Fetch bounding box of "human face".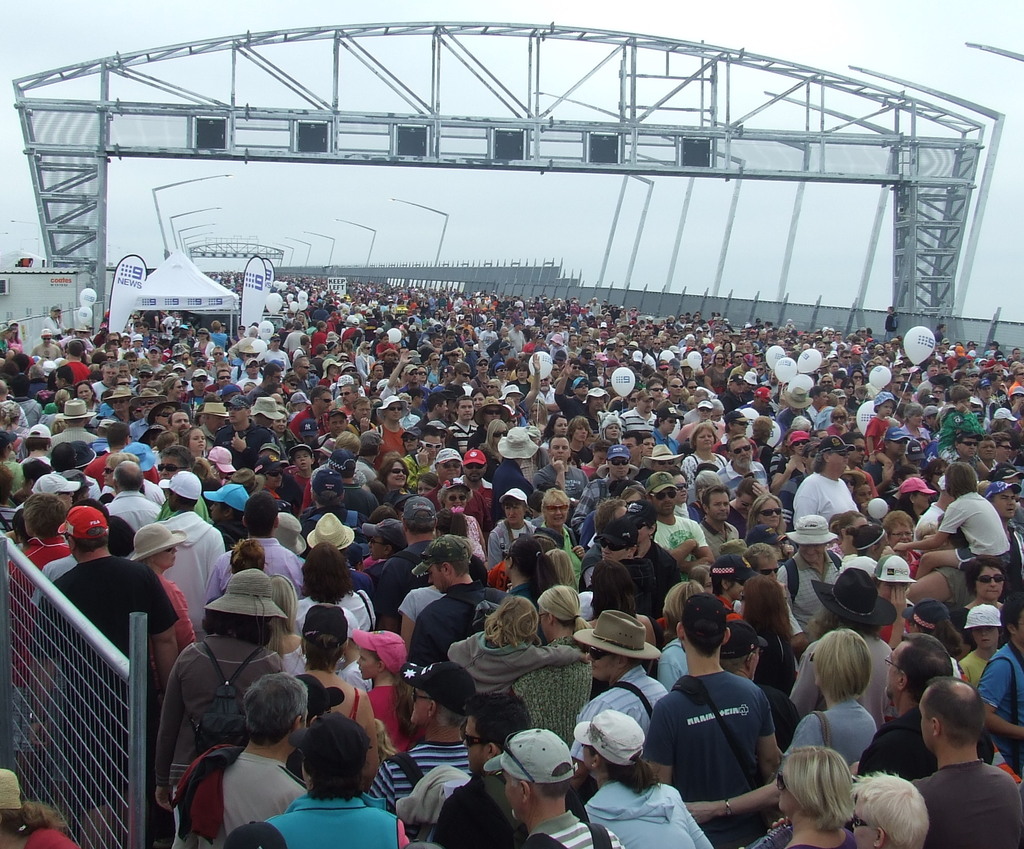
Bbox: 116:367:128:375.
